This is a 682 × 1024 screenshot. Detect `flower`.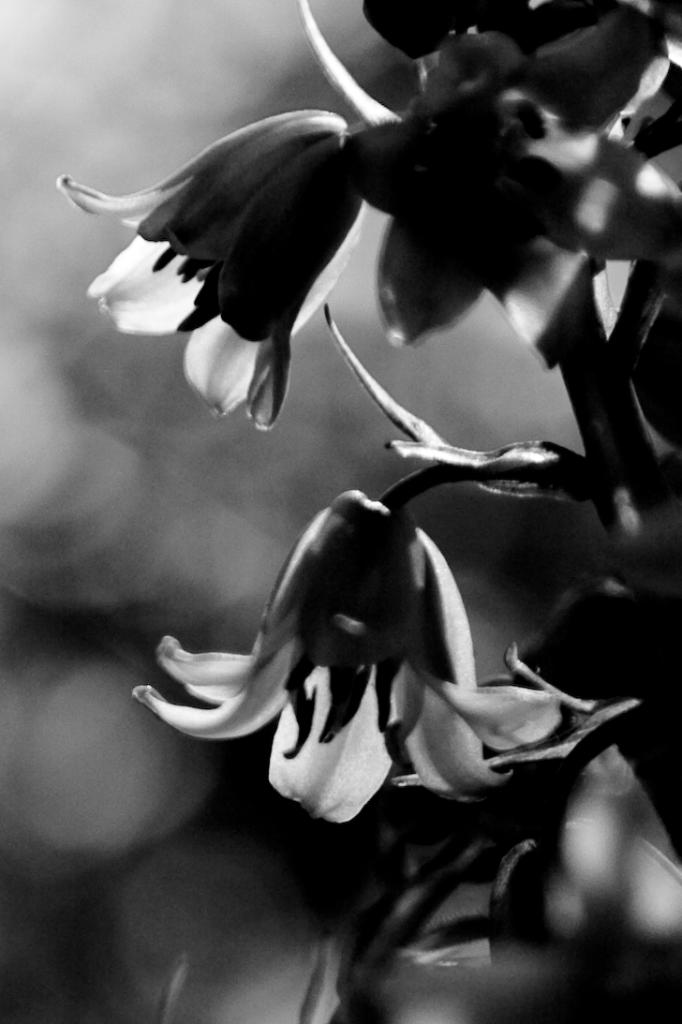
{"x1": 68, "y1": 95, "x2": 428, "y2": 421}.
